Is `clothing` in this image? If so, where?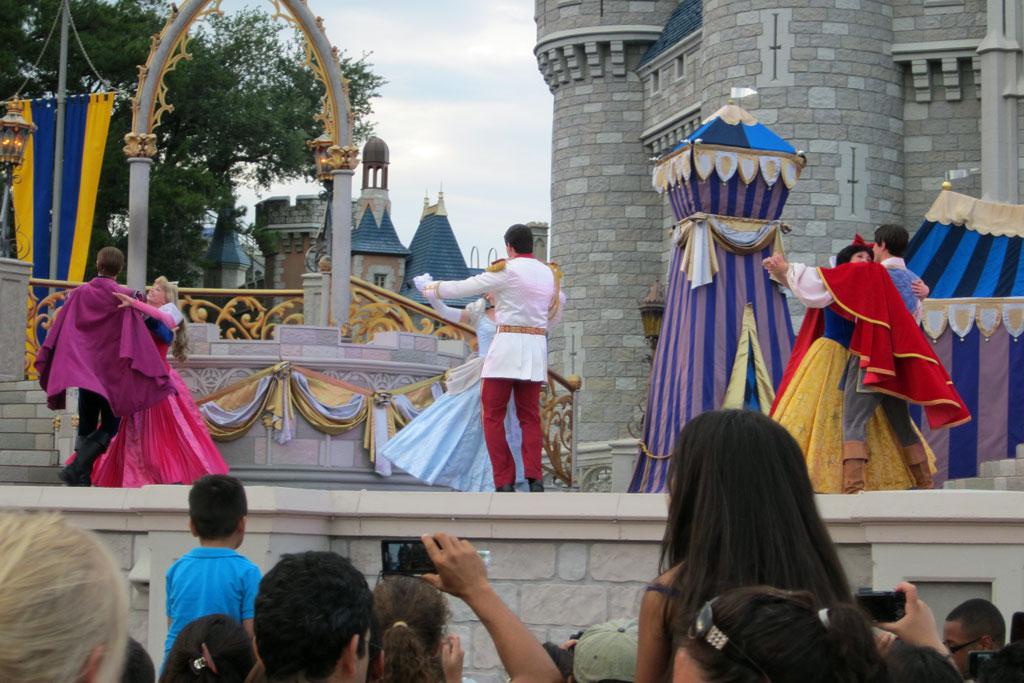
Yes, at l=645, t=582, r=692, b=607.
